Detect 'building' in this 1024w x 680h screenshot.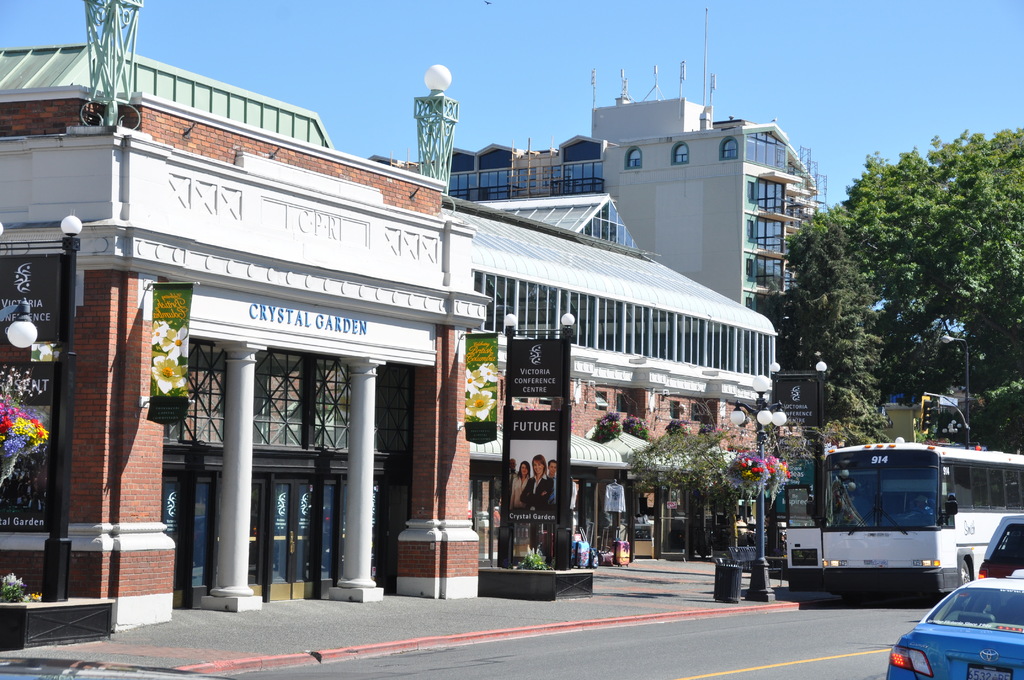
Detection: [0,4,497,634].
